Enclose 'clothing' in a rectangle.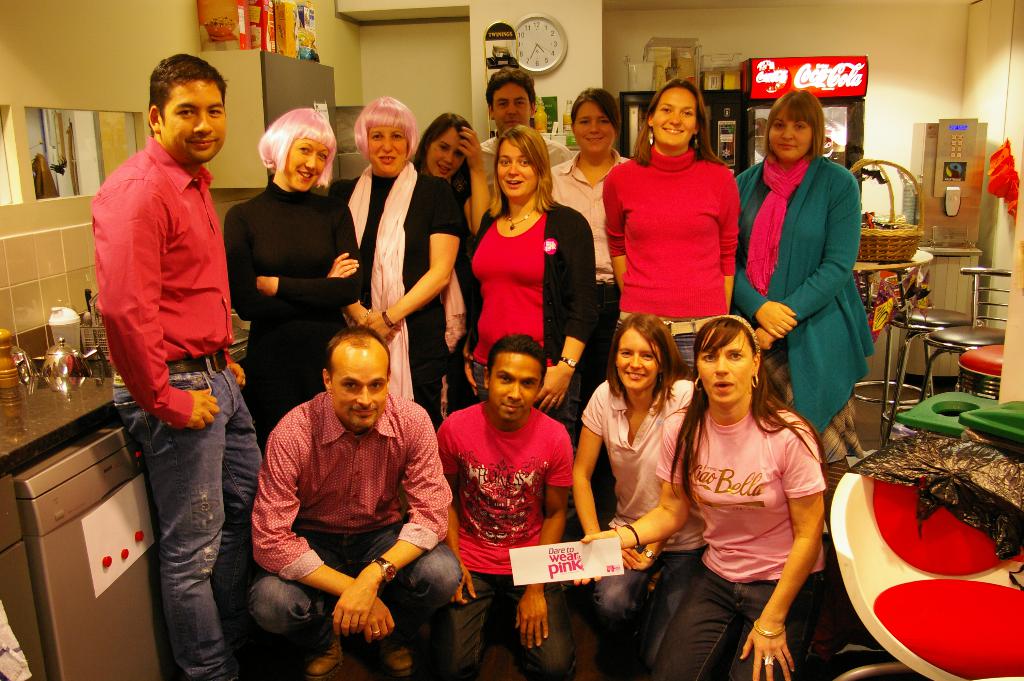
crop(653, 405, 826, 678).
